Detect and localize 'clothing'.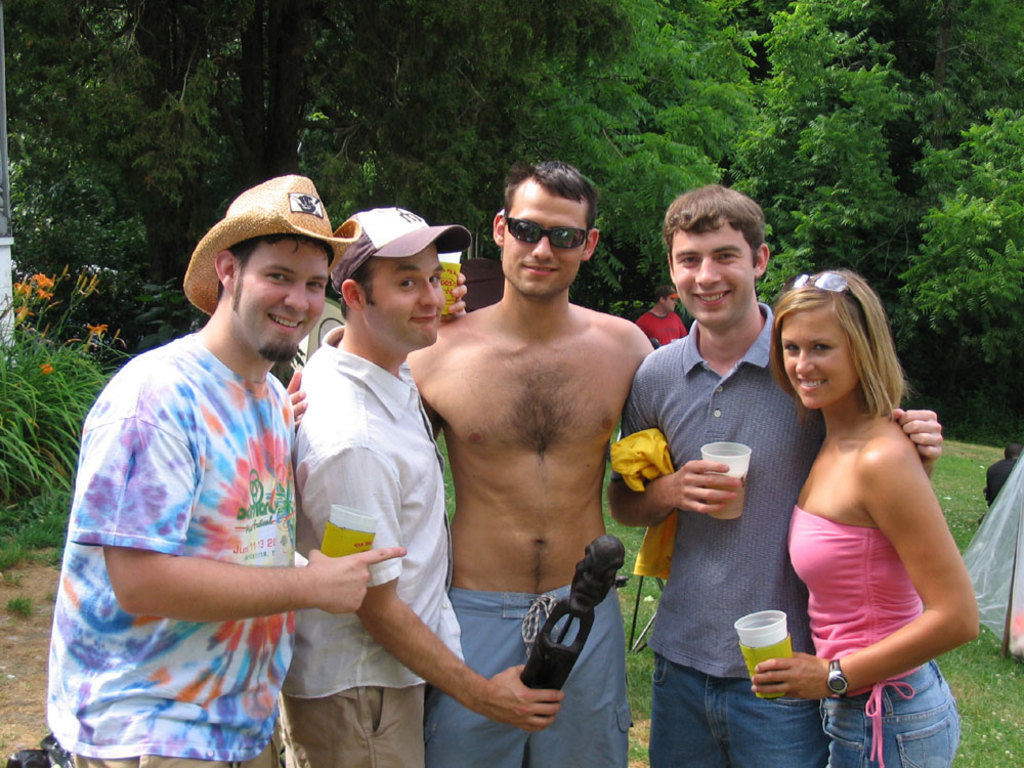
Localized at {"x1": 982, "y1": 458, "x2": 1016, "y2": 506}.
